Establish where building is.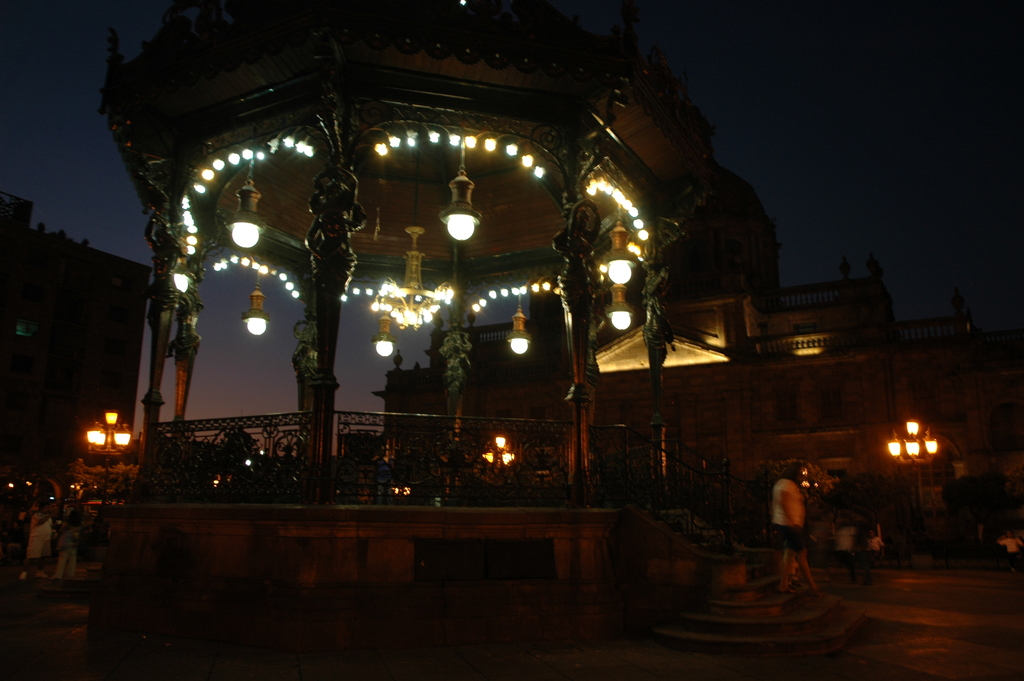
Established at [0,185,151,495].
